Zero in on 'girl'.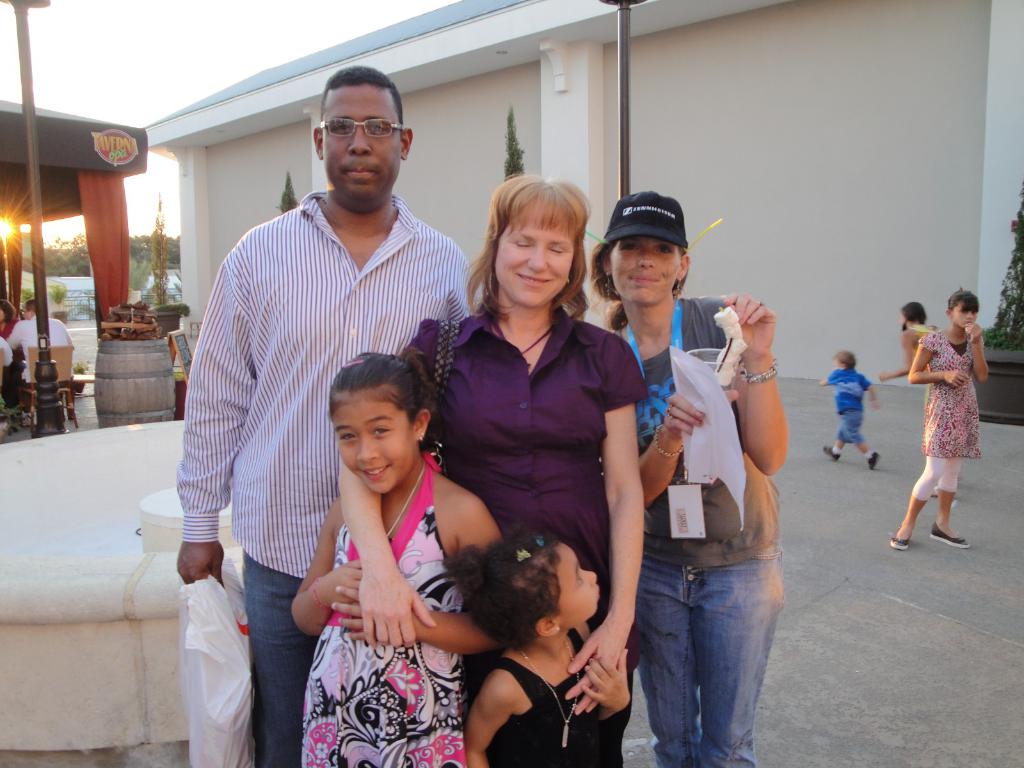
Zeroed in: pyautogui.locateOnScreen(876, 299, 940, 377).
